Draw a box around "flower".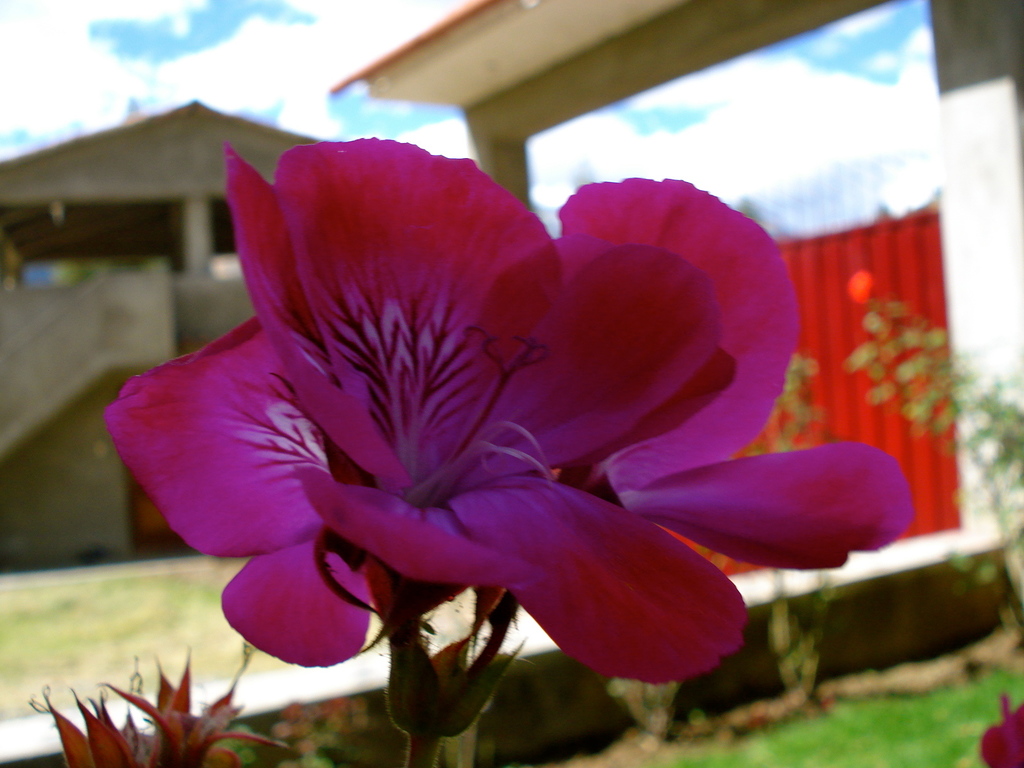
140 151 759 700.
